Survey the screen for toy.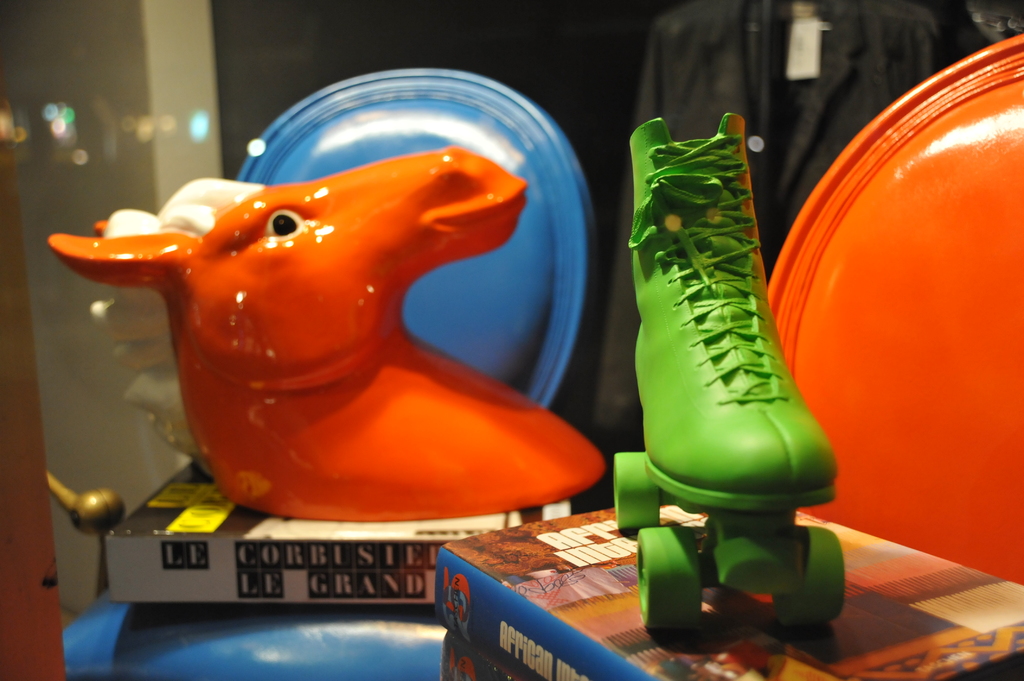
Survey found: <box>46,108,607,559</box>.
